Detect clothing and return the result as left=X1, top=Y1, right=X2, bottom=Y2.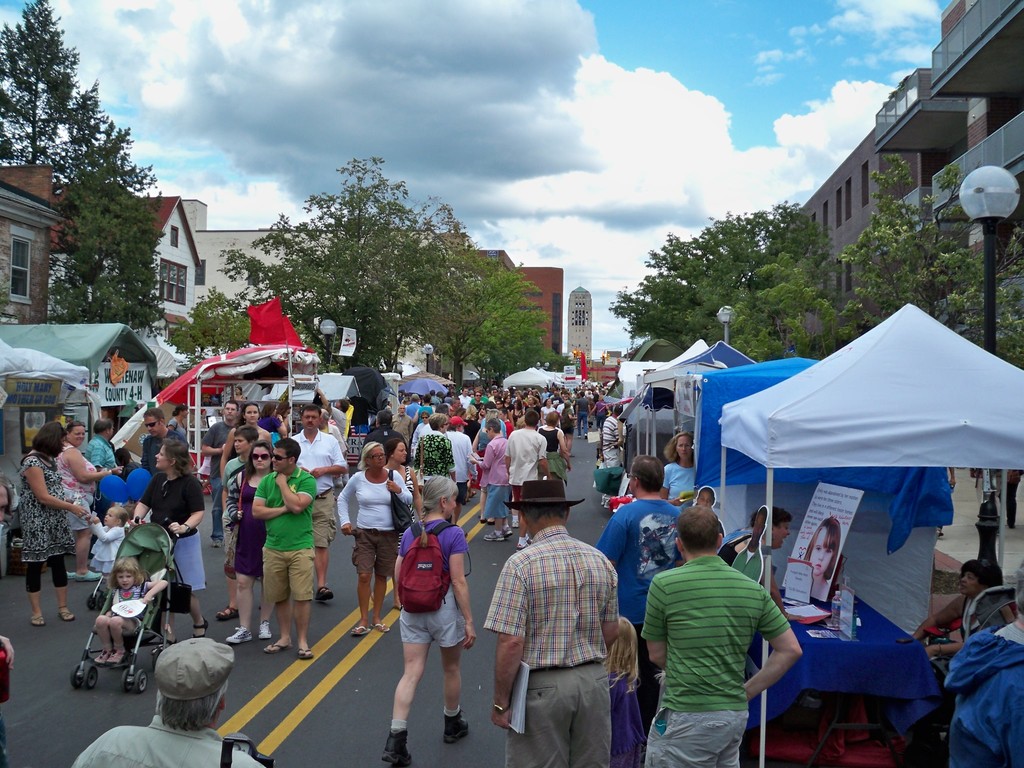
left=253, top=465, right=317, bottom=601.
